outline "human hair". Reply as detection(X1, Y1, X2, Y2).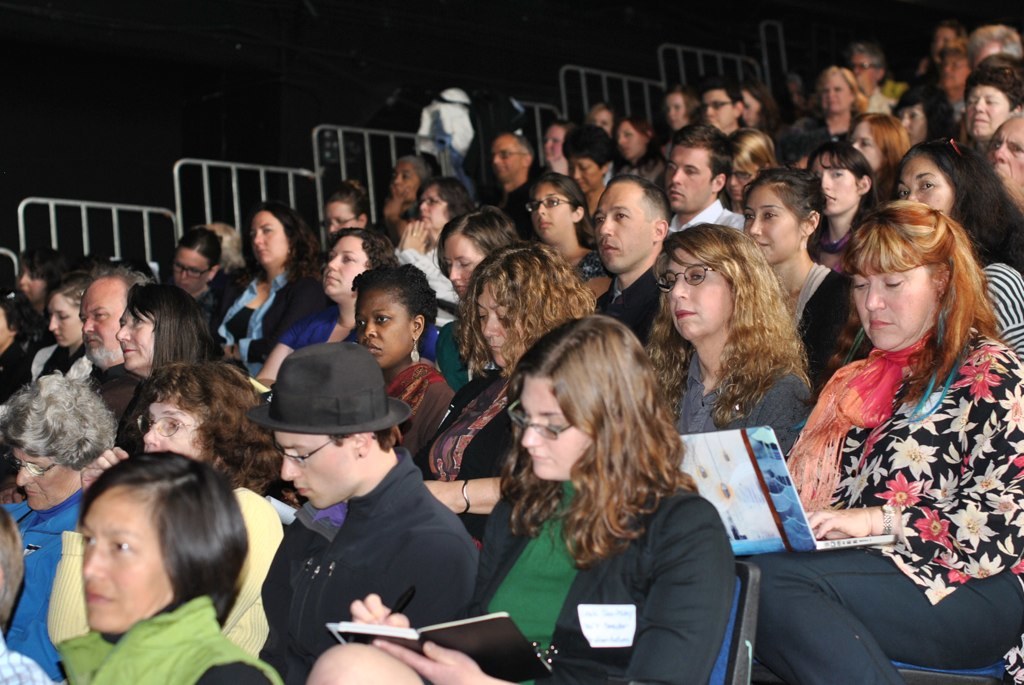
detection(541, 117, 571, 145).
